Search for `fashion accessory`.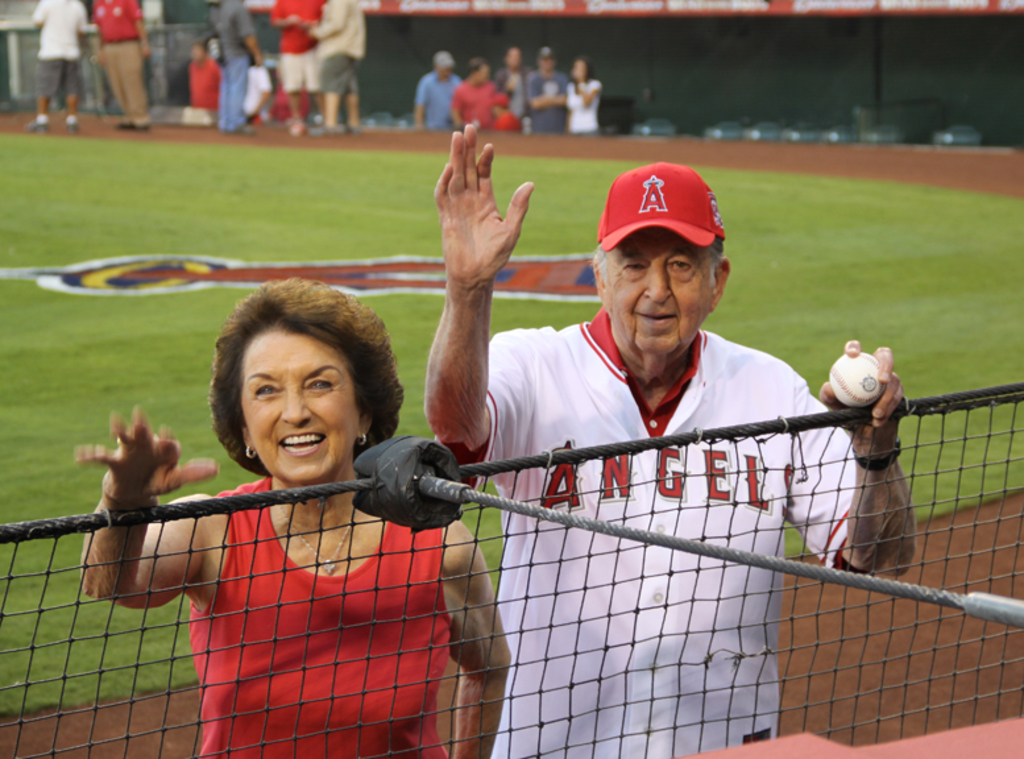
Found at box=[239, 440, 258, 464].
